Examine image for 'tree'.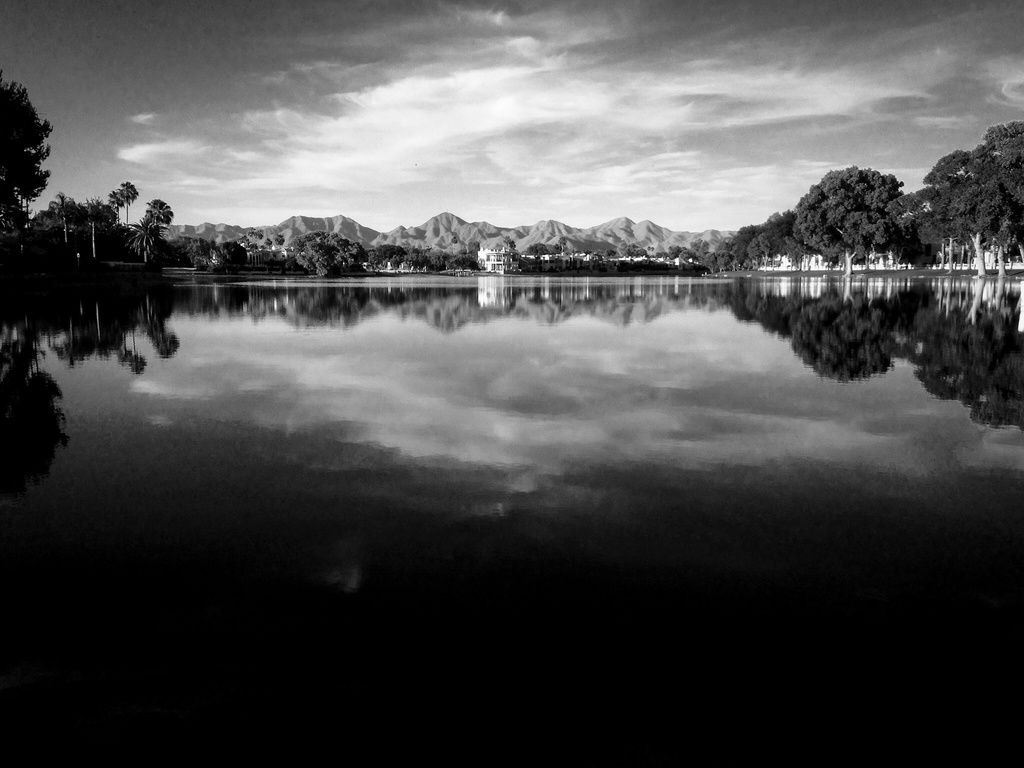
Examination result: 283 229 358 276.
